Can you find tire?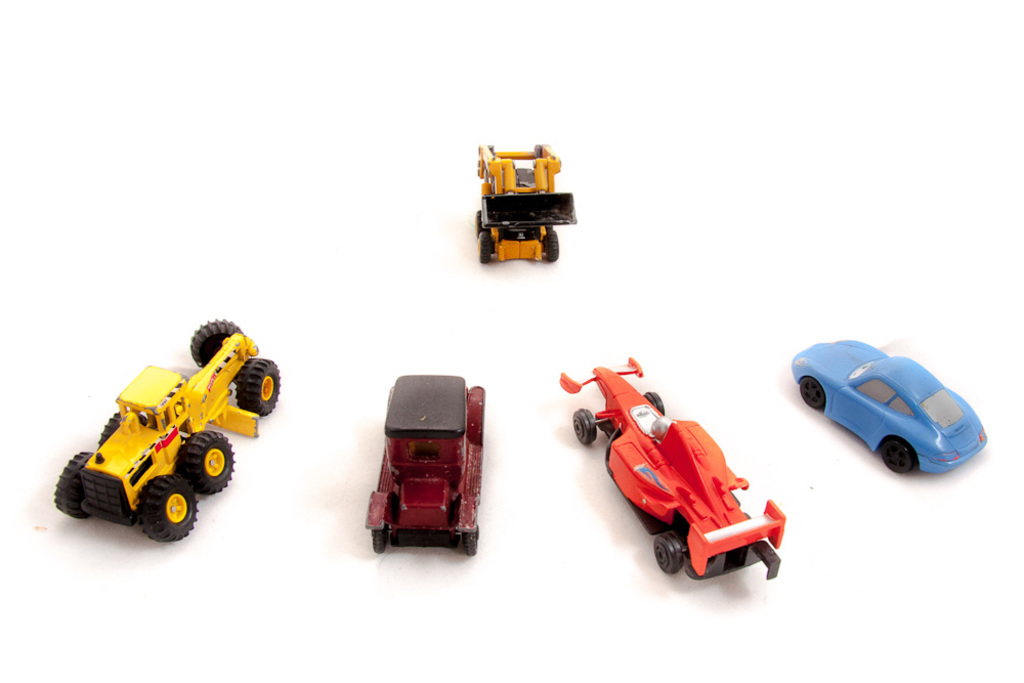
Yes, bounding box: pyautogui.locateOnScreen(189, 322, 246, 365).
